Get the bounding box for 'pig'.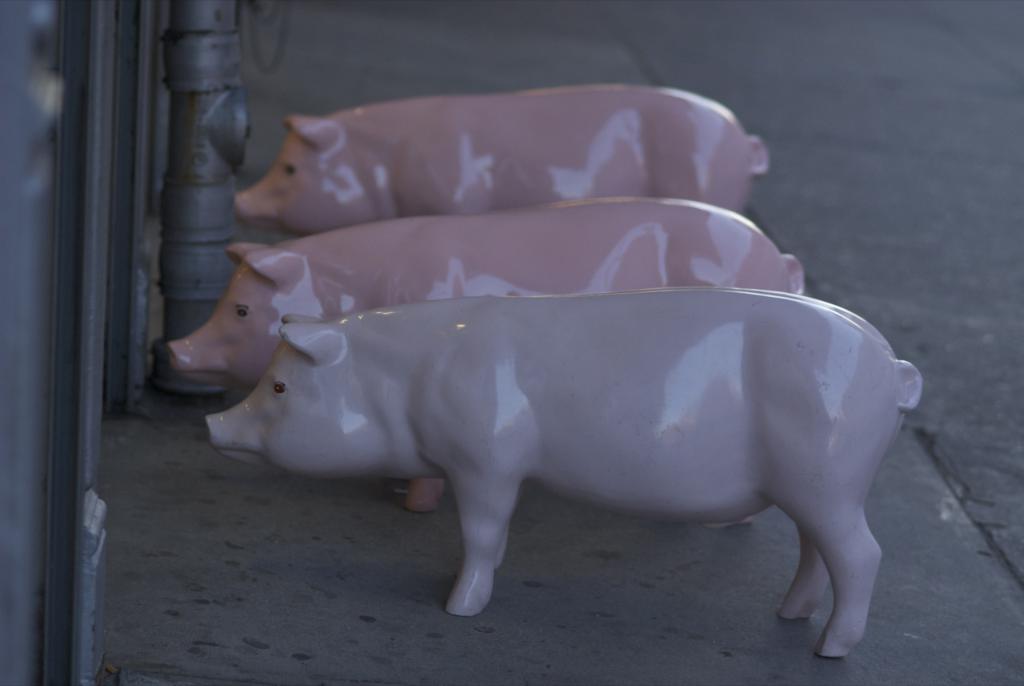
{"left": 205, "top": 285, "right": 922, "bottom": 657}.
